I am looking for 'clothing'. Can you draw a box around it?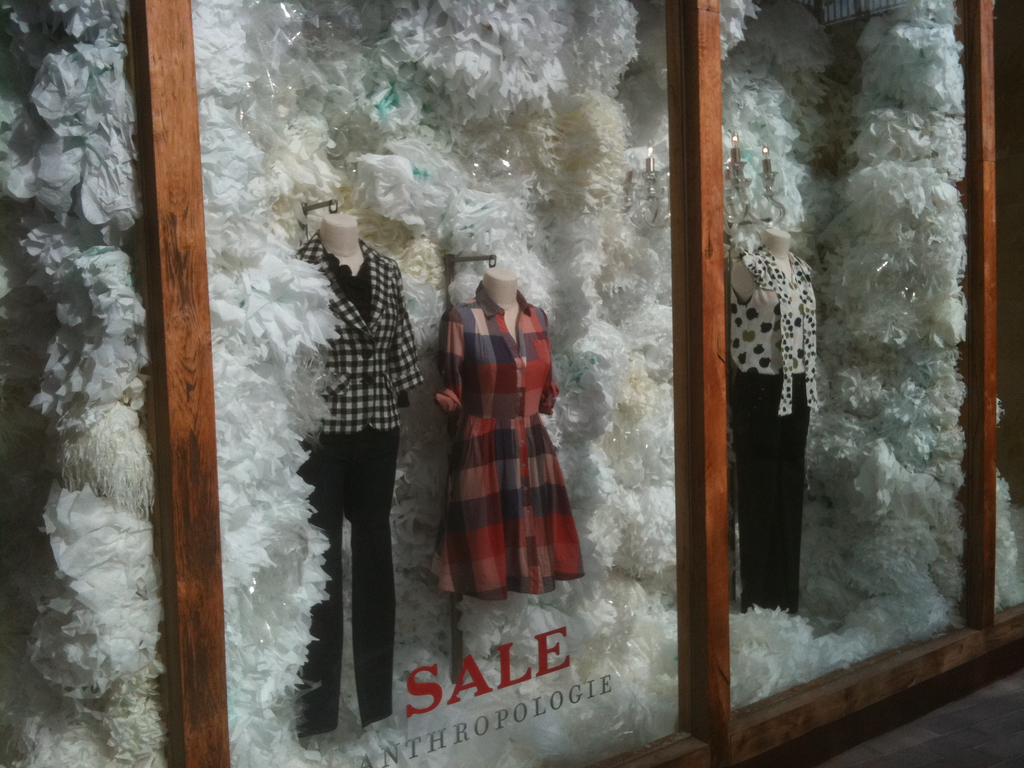
Sure, the bounding box is [left=431, top=278, right=588, bottom=605].
